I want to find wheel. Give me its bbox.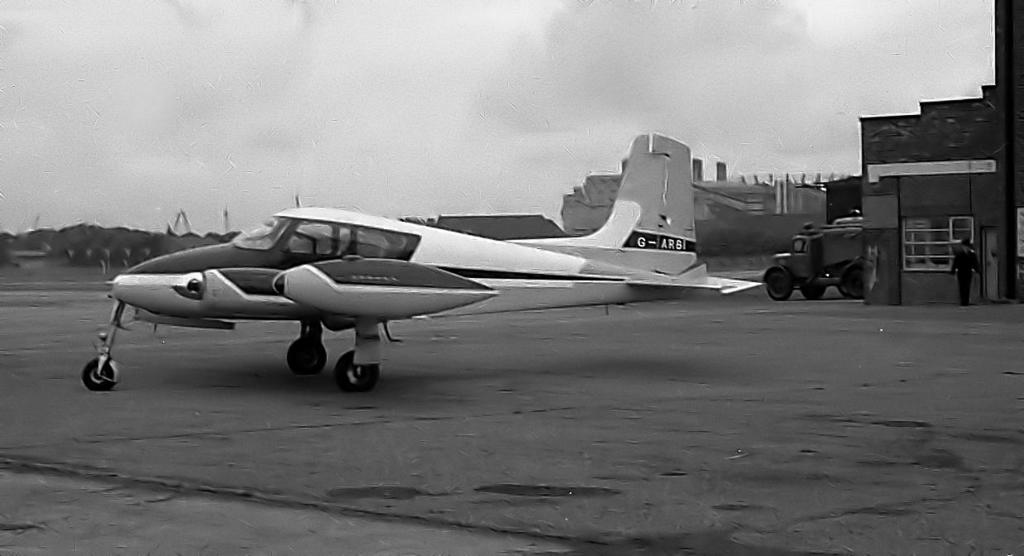
[800,277,830,299].
